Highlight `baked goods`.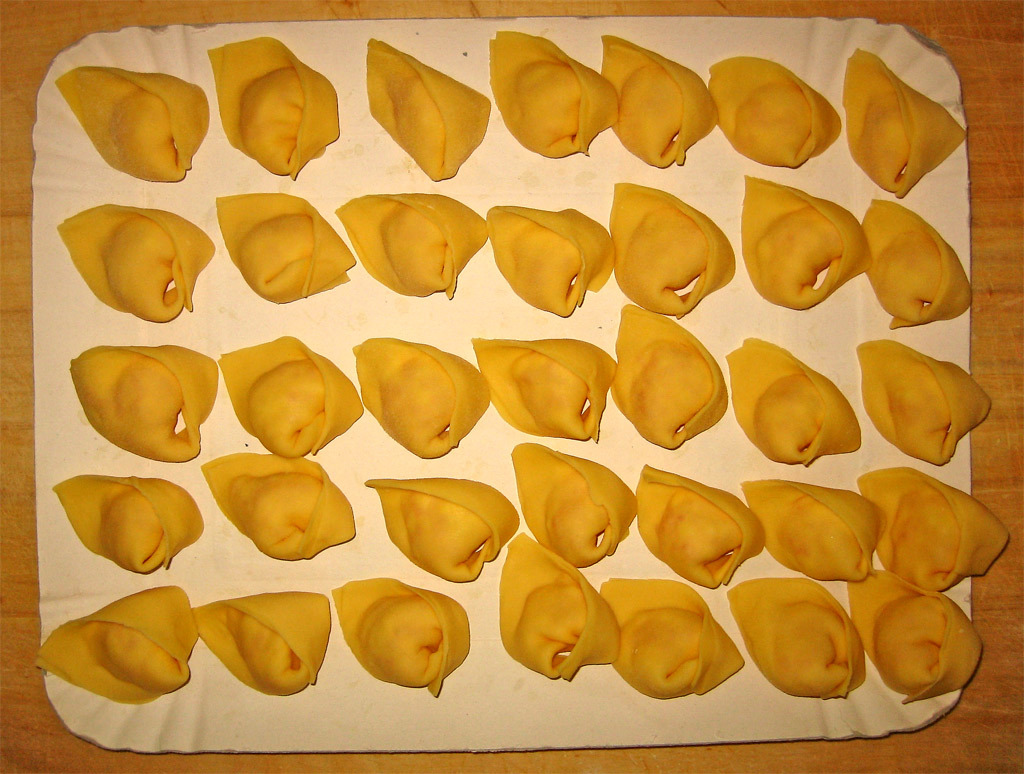
Highlighted region: pyautogui.locateOnScreen(743, 175, 869, 312).
